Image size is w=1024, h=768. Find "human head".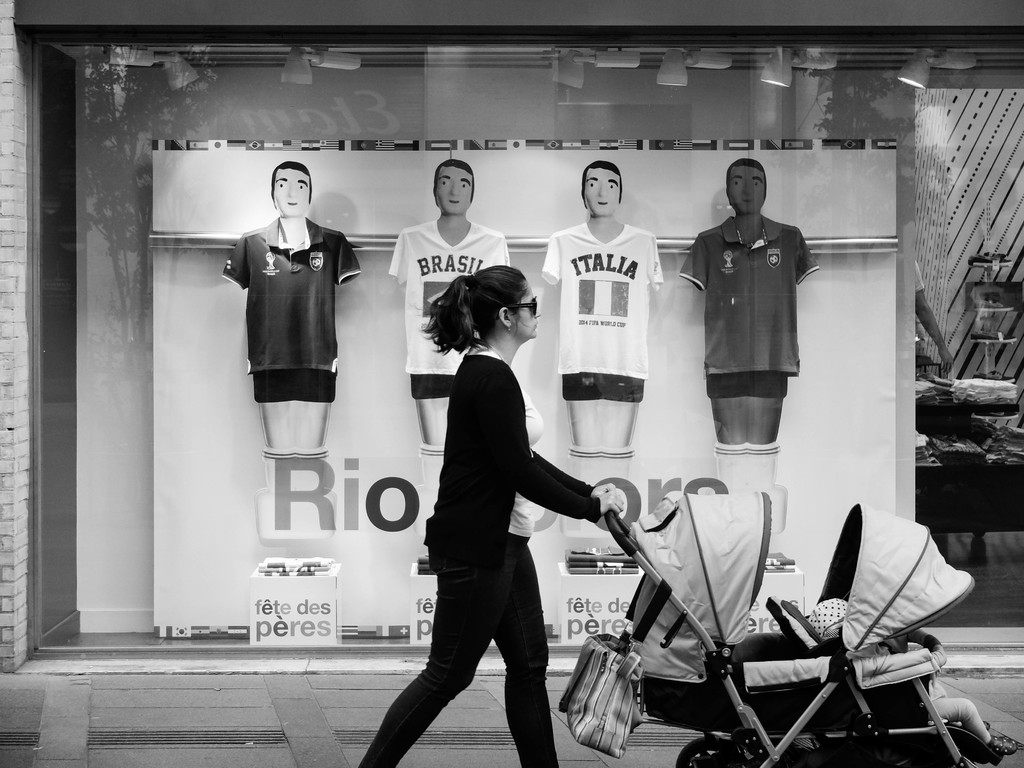
region(432, 157, 472, 214).
